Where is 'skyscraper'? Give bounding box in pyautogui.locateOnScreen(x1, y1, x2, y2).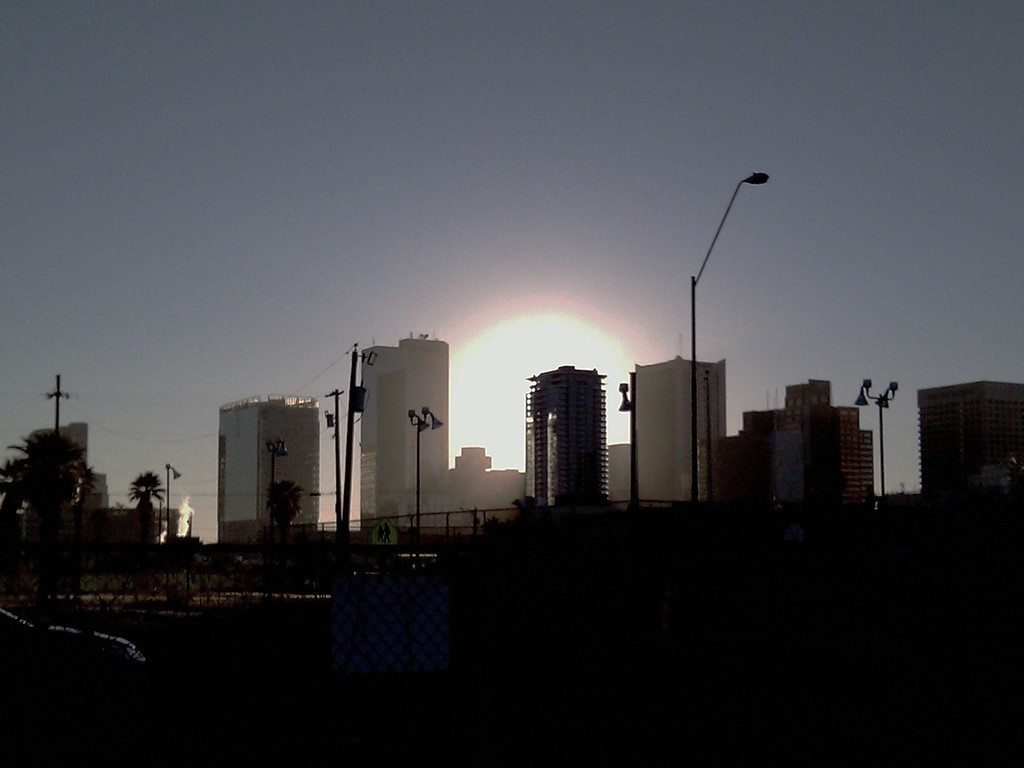
pyautogui.locateOnScreen(522, 380, 630, 513).
